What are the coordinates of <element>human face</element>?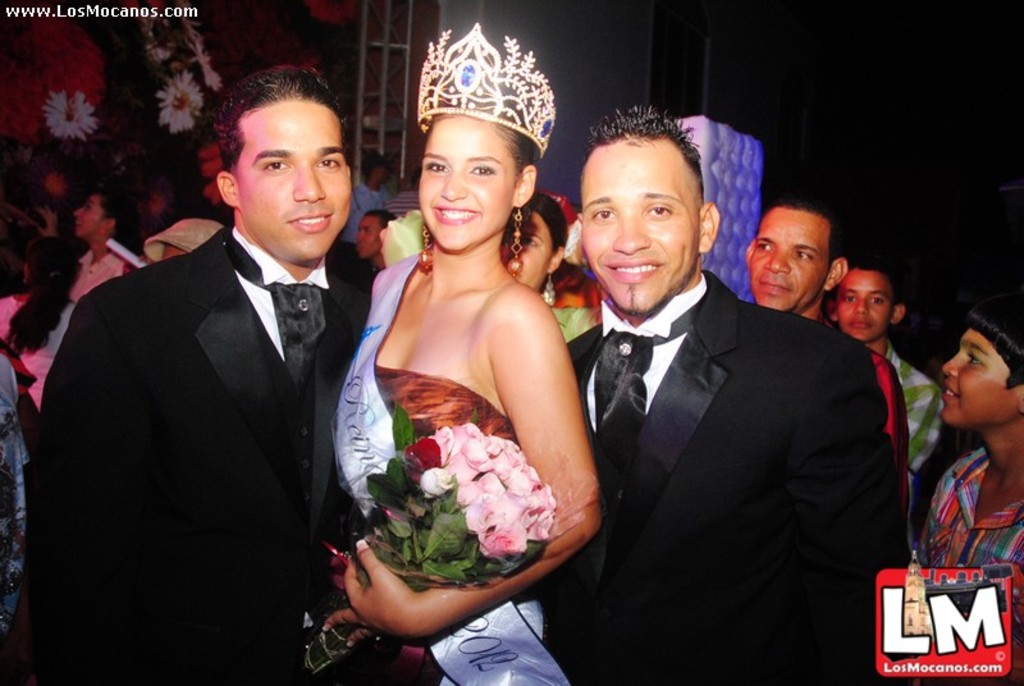
region(581, 150, 696, 316).
